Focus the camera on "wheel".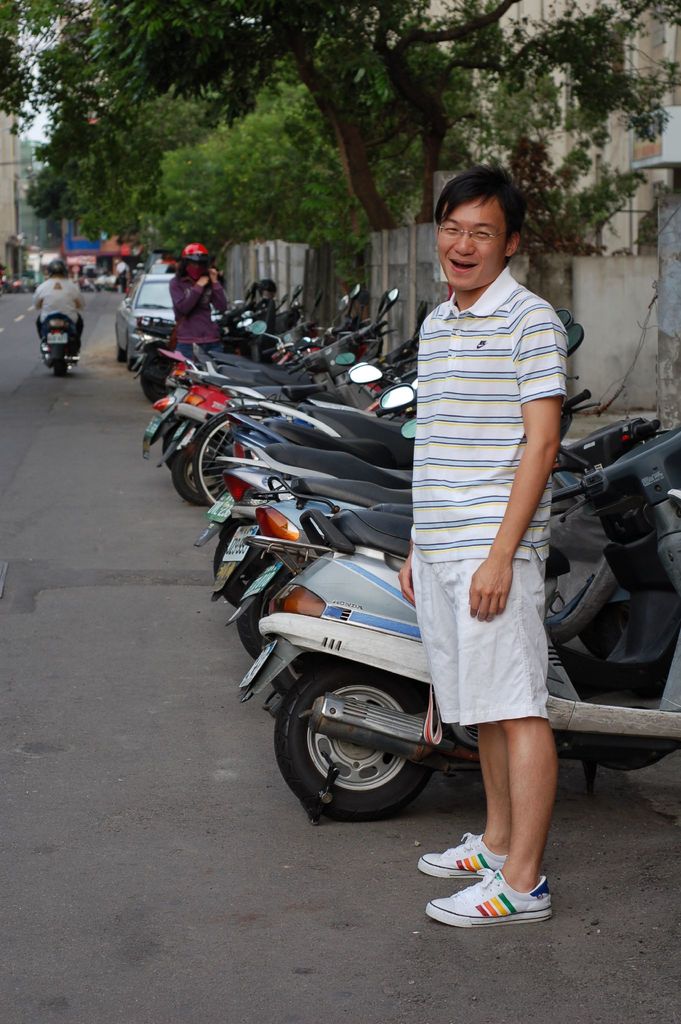
Focus region: (left=584, top=605, right=631, bottom=657).
